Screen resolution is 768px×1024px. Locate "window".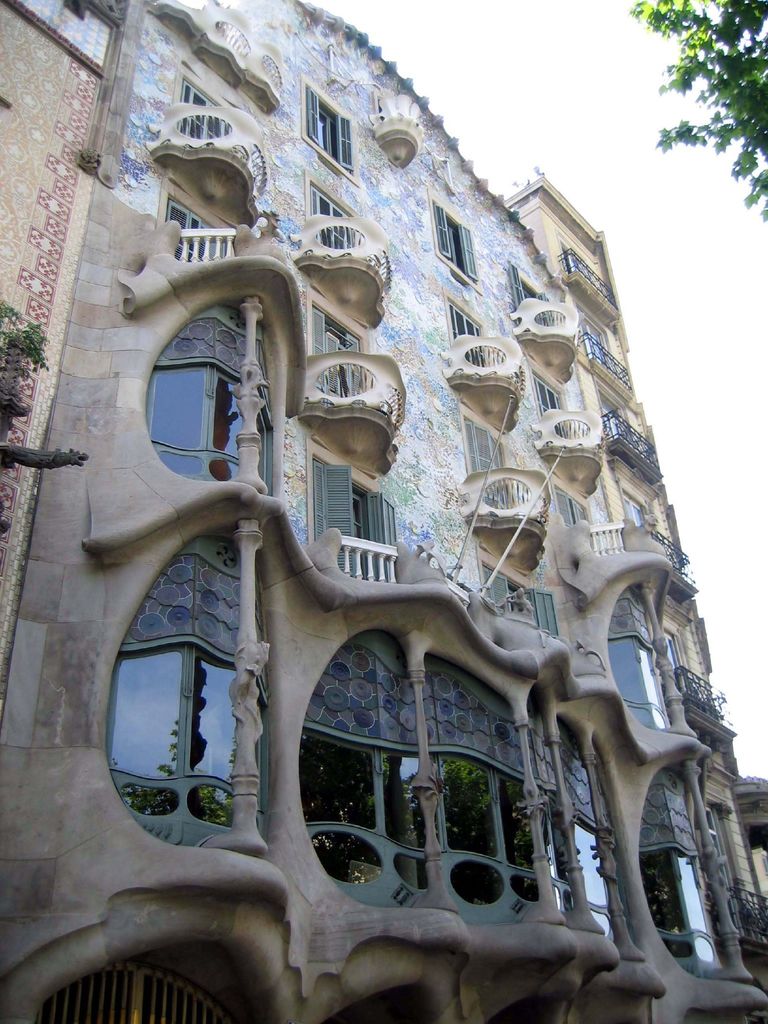
left=303, top=84, right=353, bottom=177.
